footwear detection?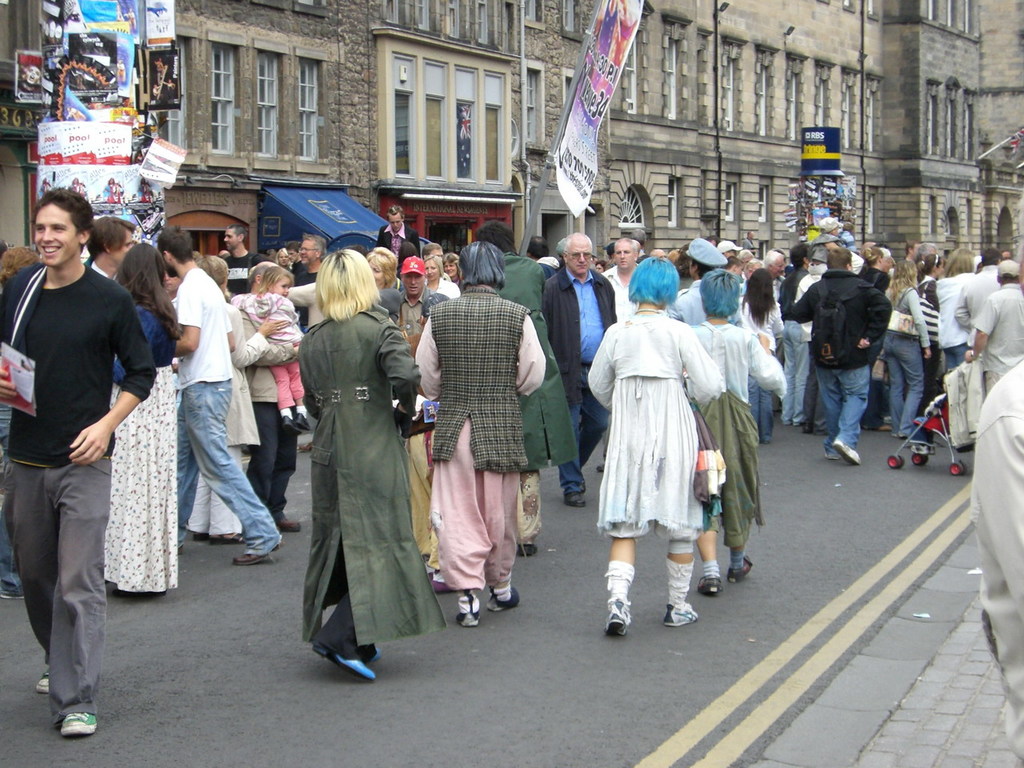
{"left": 565, "top": 494, "right": 582, "bottom": 506}
